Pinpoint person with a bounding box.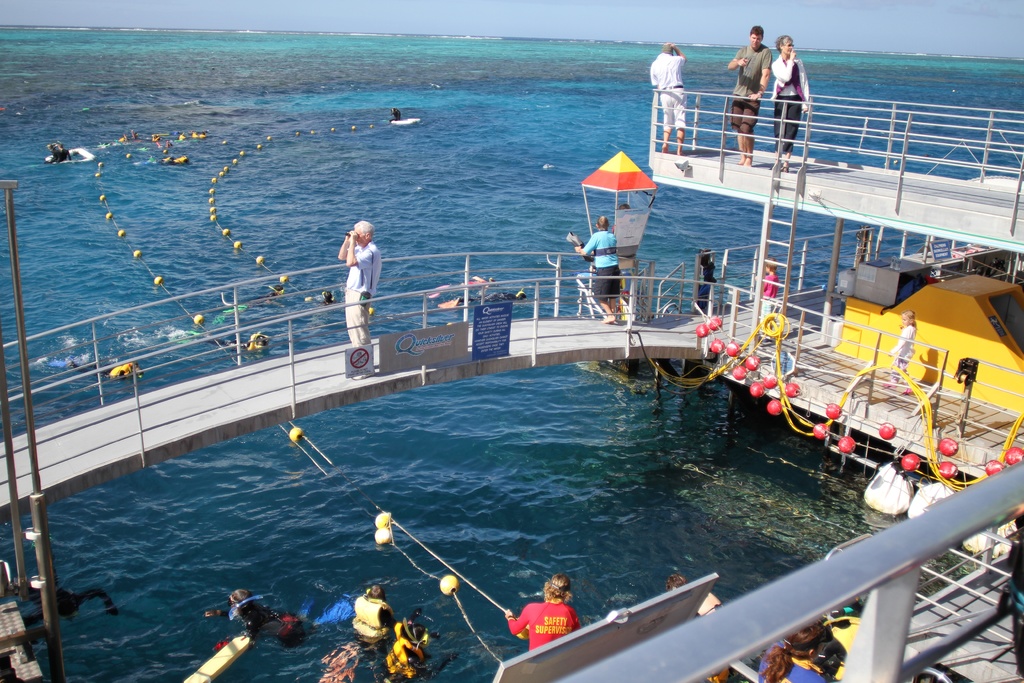
(386, 108, 404, 122).
